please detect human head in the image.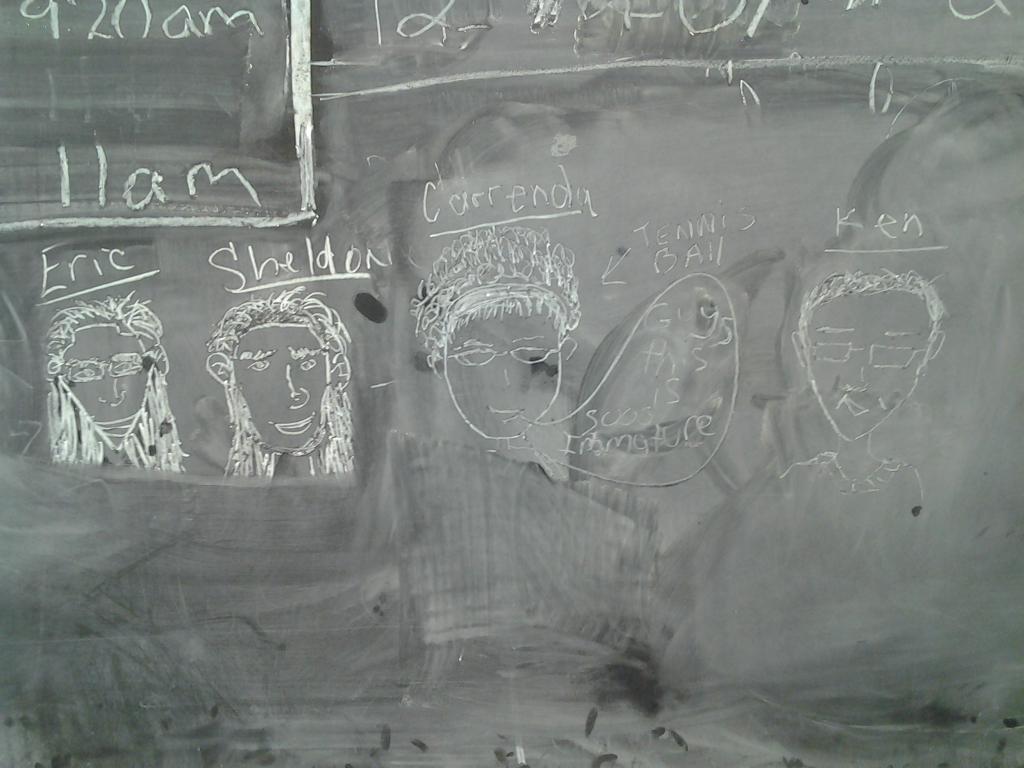
39:296:172:451.
